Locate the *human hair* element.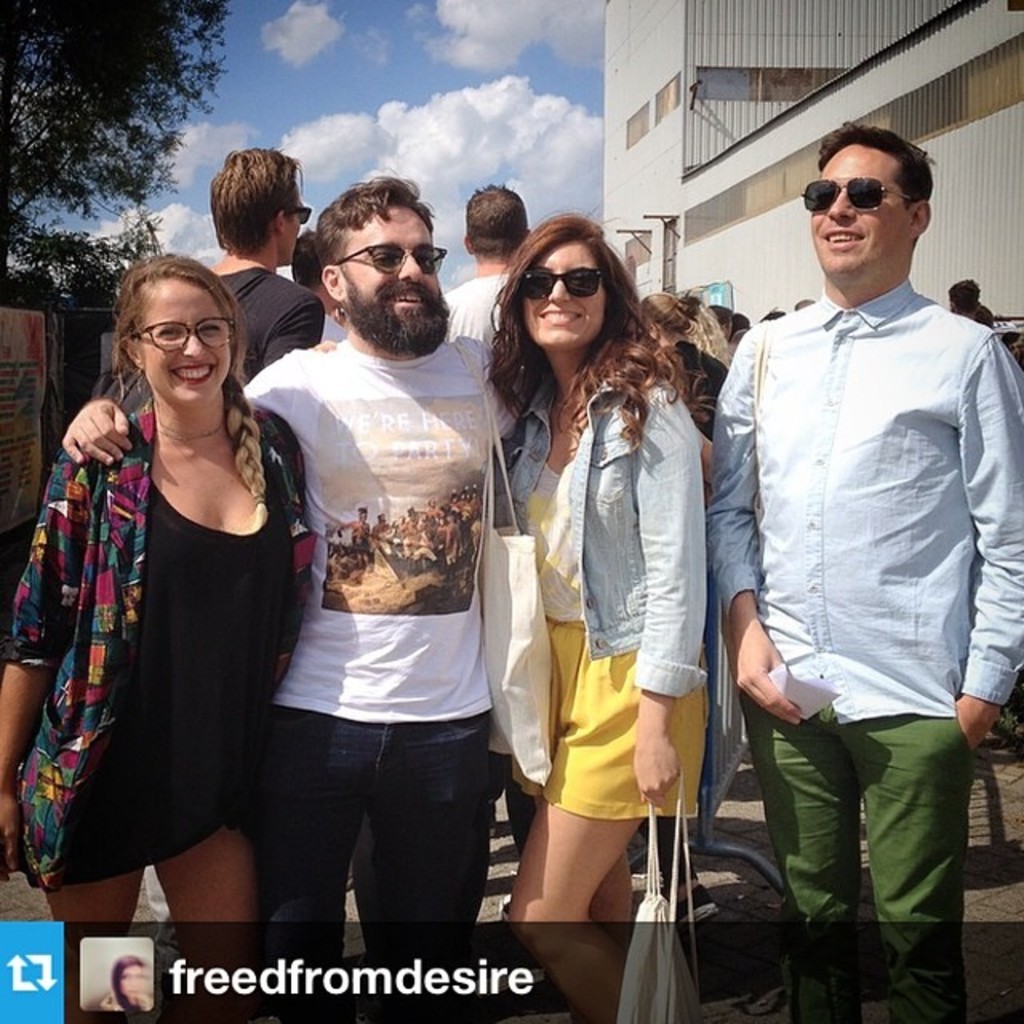
Element bbox: 466/184/530/261.
